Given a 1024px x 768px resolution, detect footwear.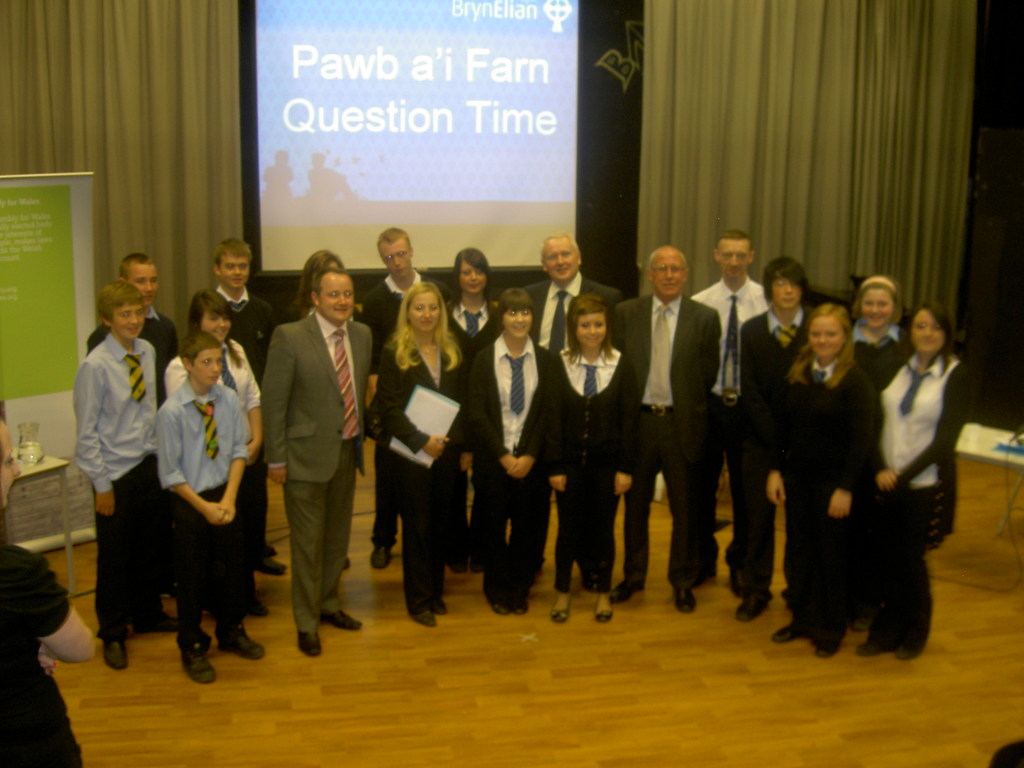
[219, 624, 264, 657].
